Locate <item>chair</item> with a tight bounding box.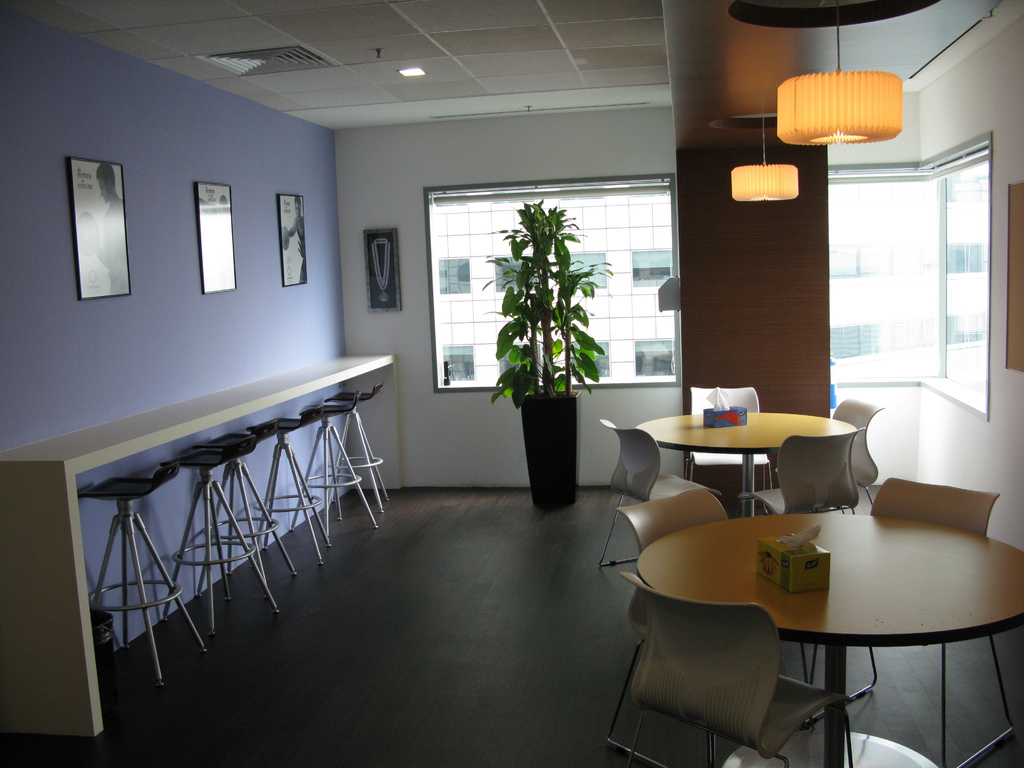
pyautogui.locateOnScreen(686, 380, 780, 515).
